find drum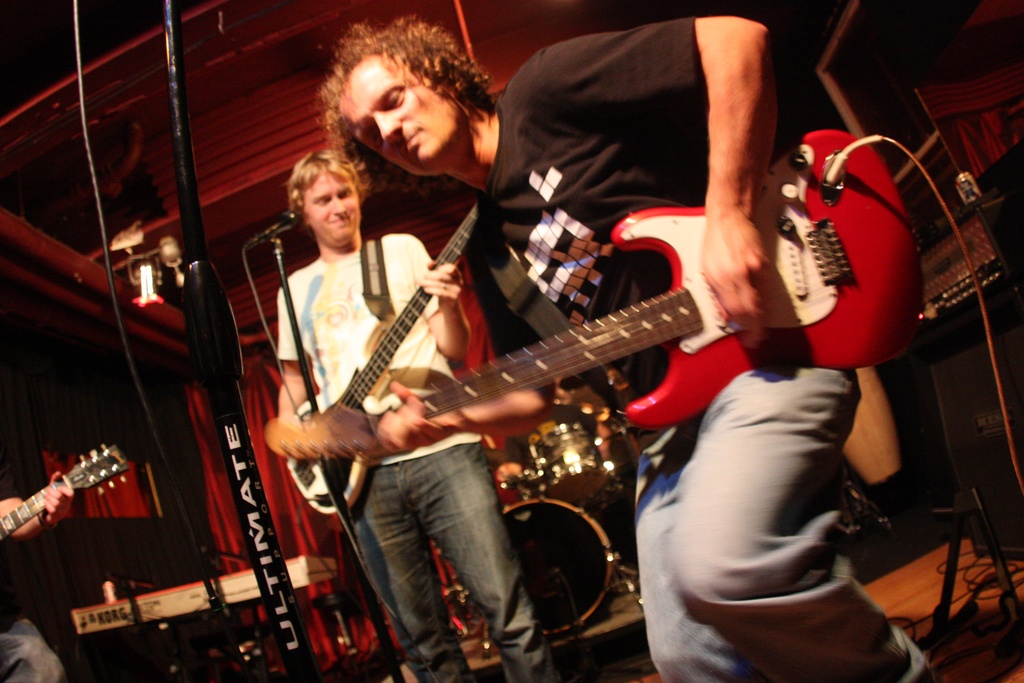
bbox=[584, 408, 637, 475]
